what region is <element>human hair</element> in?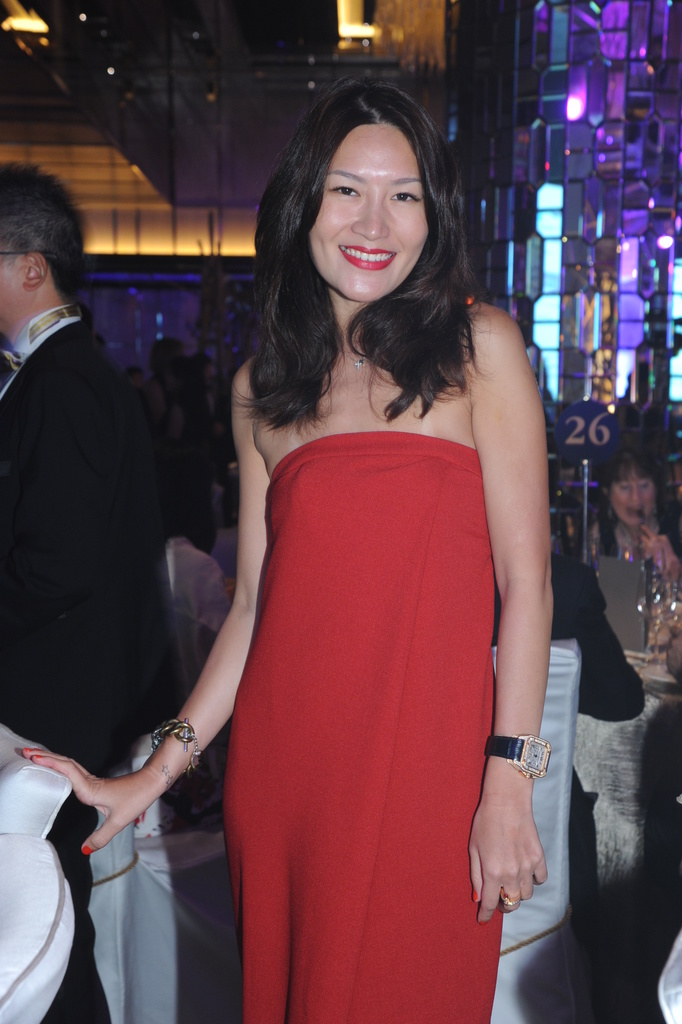
l=152, t=336, r=181, b=375.
